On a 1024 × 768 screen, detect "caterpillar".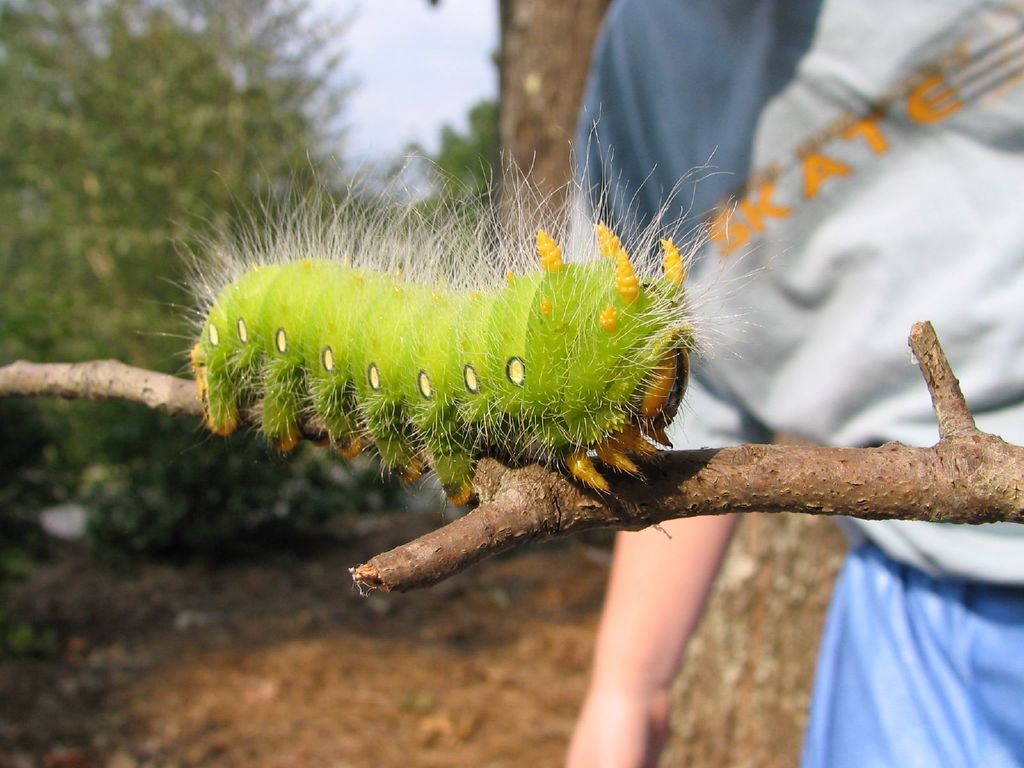
BBox(129, 104, 792, 497).
